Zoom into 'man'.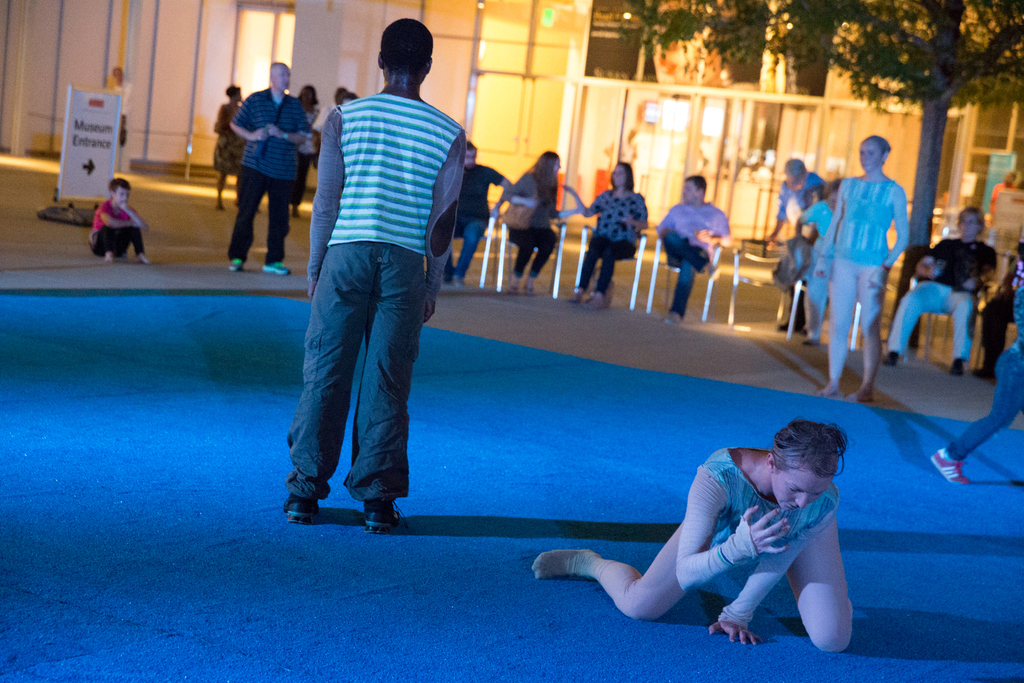
Zoom target: <bbox>278, 37, 477, 532</bbox>.
